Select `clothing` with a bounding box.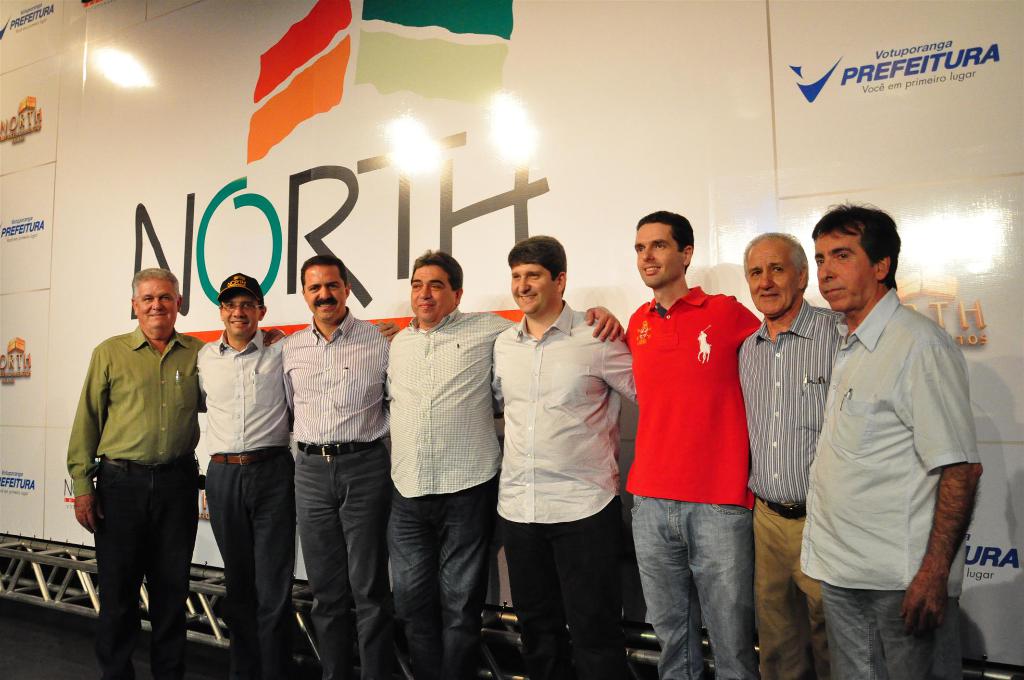
locate(758, 516, 822, 674).
